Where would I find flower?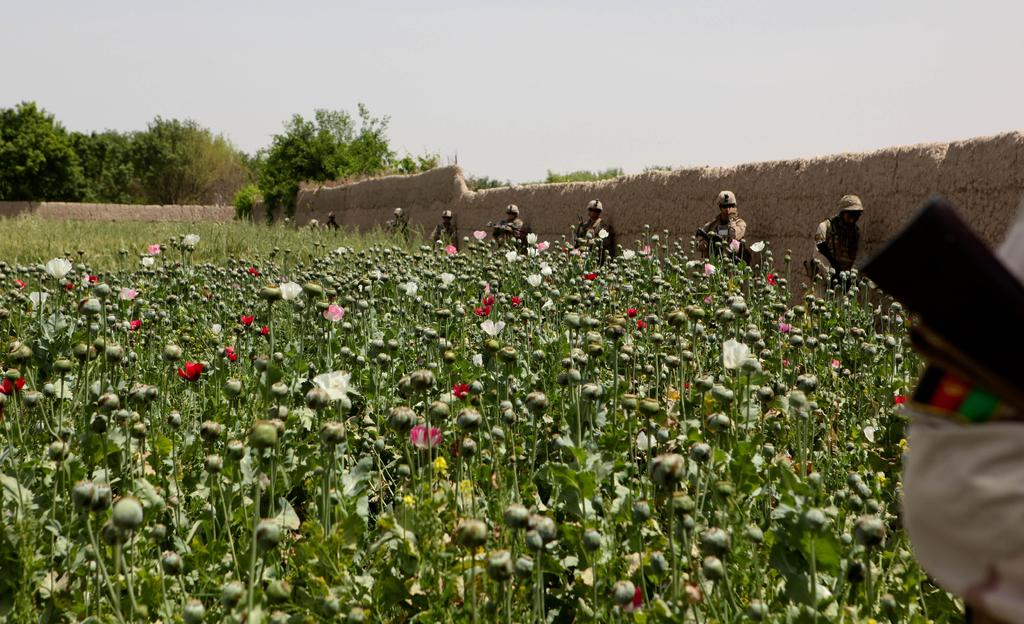
At 635,318,649,333.
